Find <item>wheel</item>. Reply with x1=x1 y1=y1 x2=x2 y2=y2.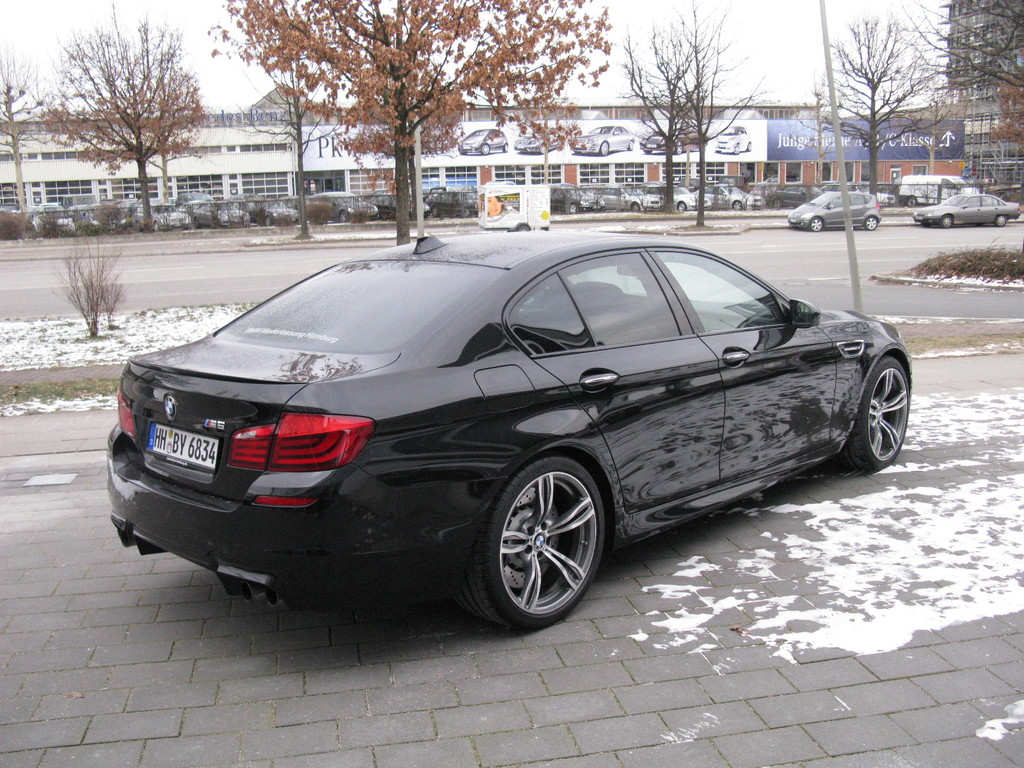
x1=627 y1=140 x2=634 y2=148.
